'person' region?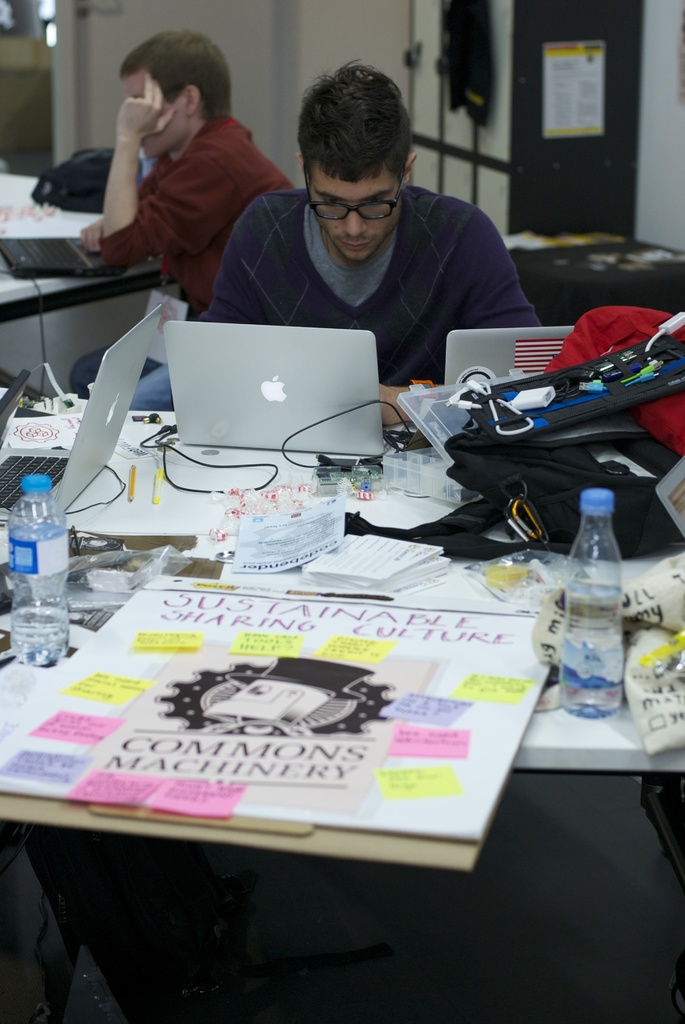
70, 27, 294, 408
